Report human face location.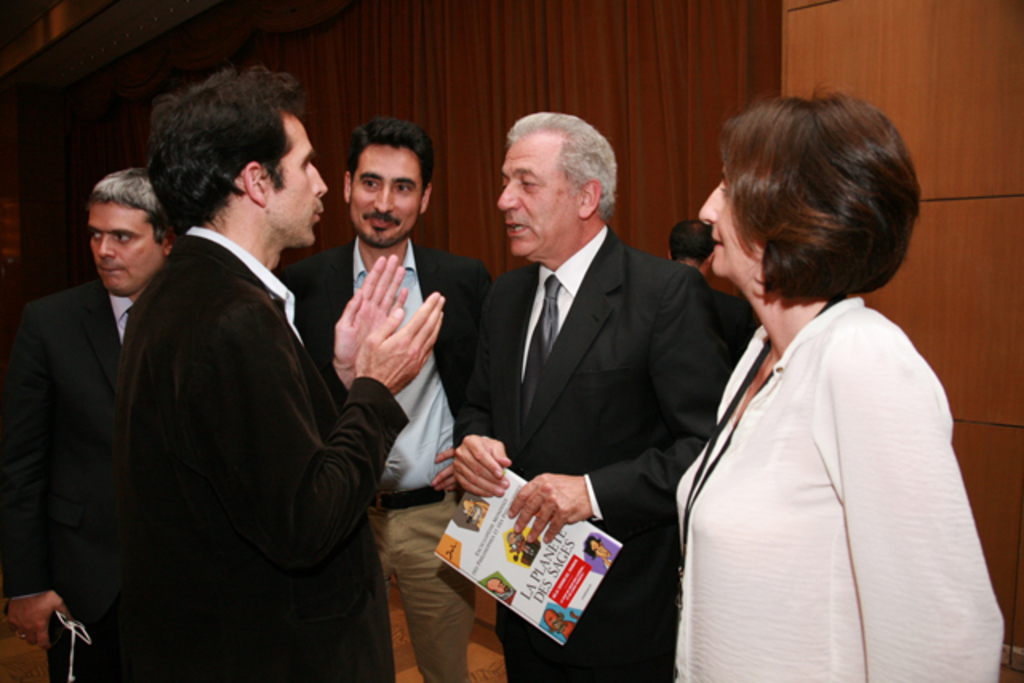
Report: 86:203:162:294.
